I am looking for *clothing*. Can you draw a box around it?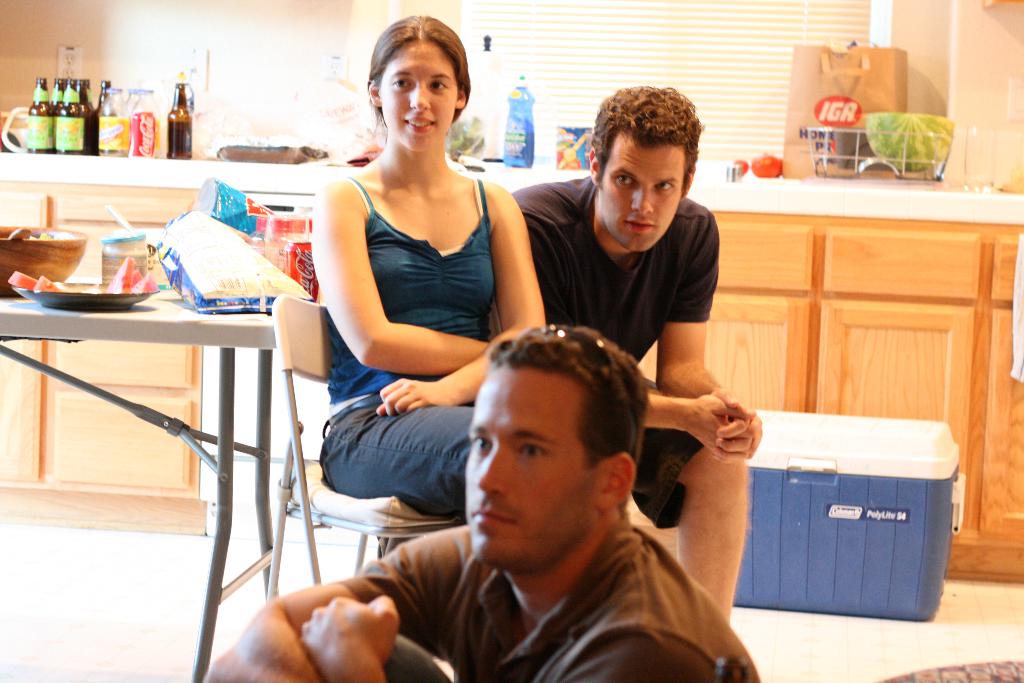
Sure, the bounding box is l=509, t=173, r=721, b=532.
